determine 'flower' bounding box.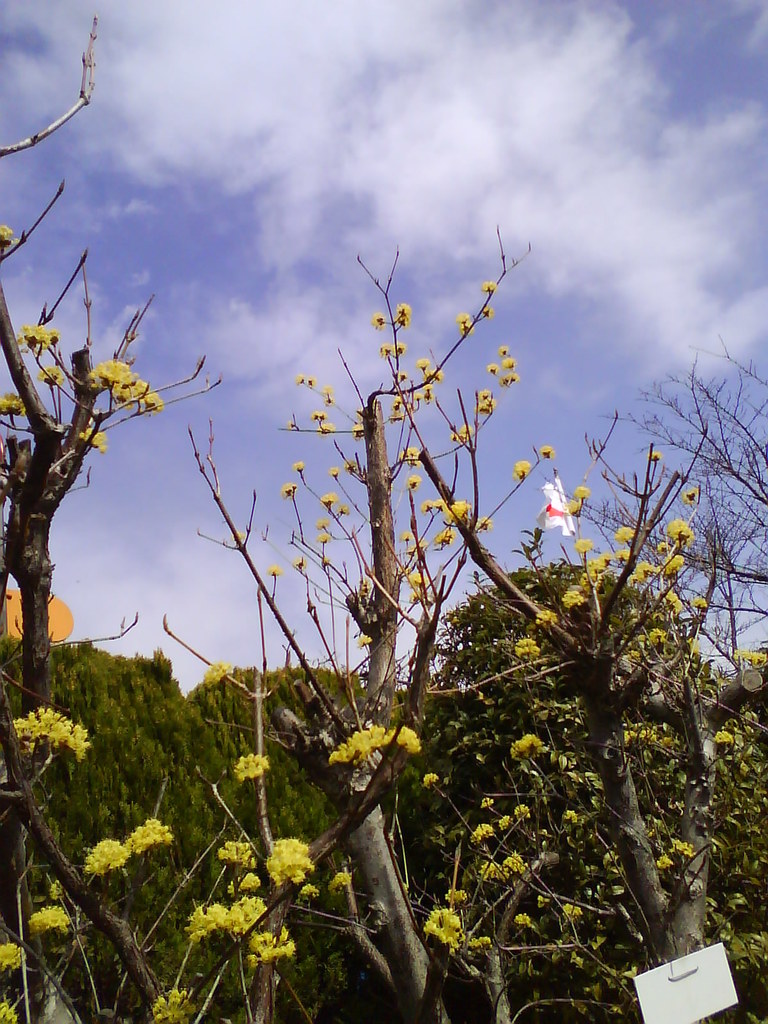
Determined: (x1=537, y1=444, x2=558, y2=457).
